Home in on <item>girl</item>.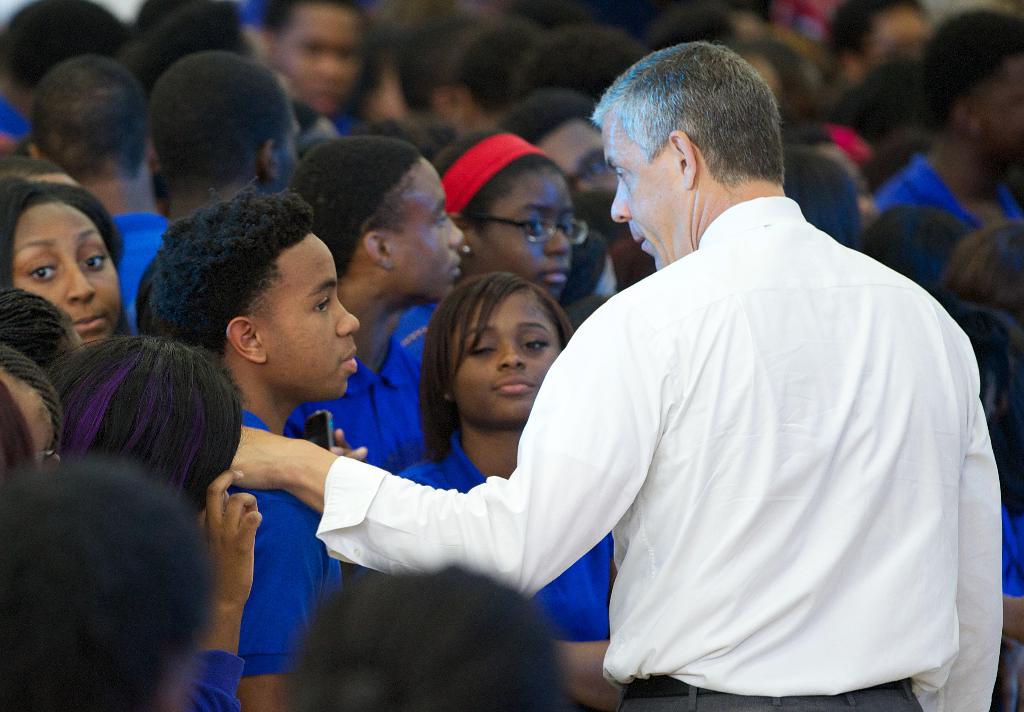
Homed in at locate(0, 345, 64, 465).
